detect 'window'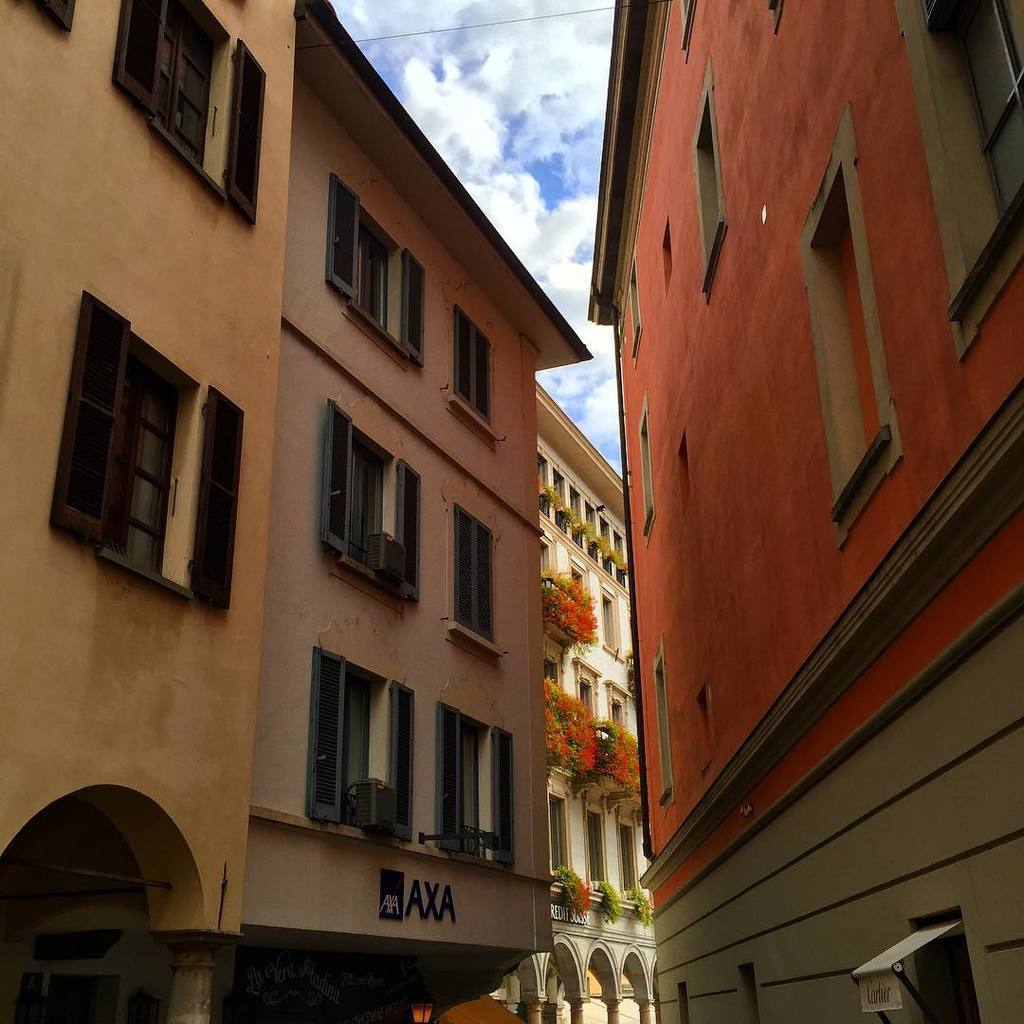
{"x1": 536, "y1": 545, "x2": 552, "y2": 602}
